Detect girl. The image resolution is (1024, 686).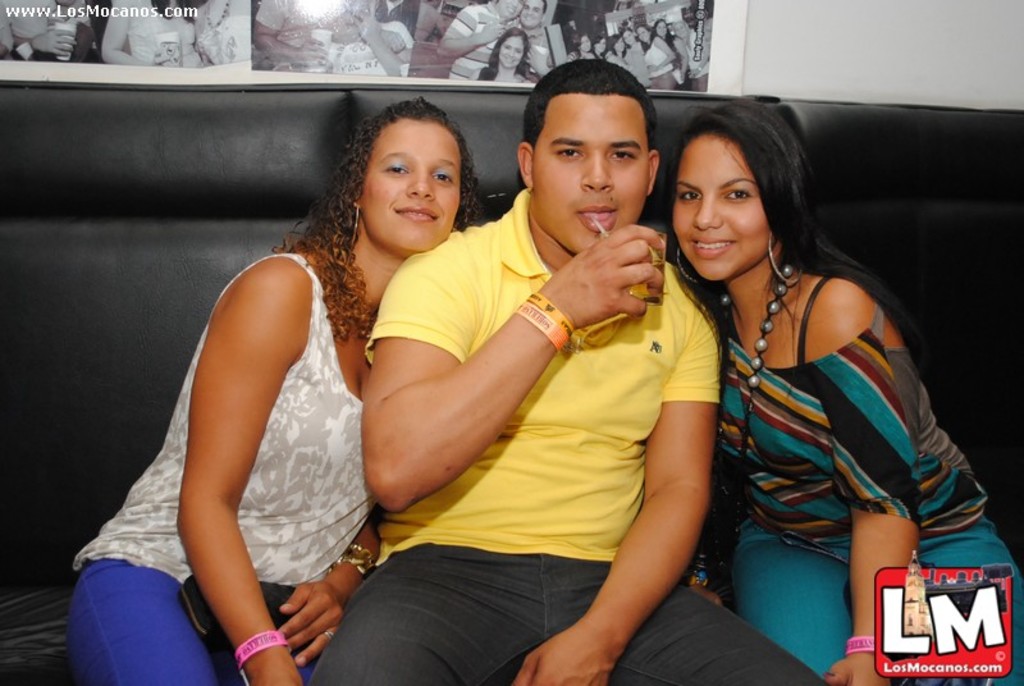
672, 97, 1021, 685.
